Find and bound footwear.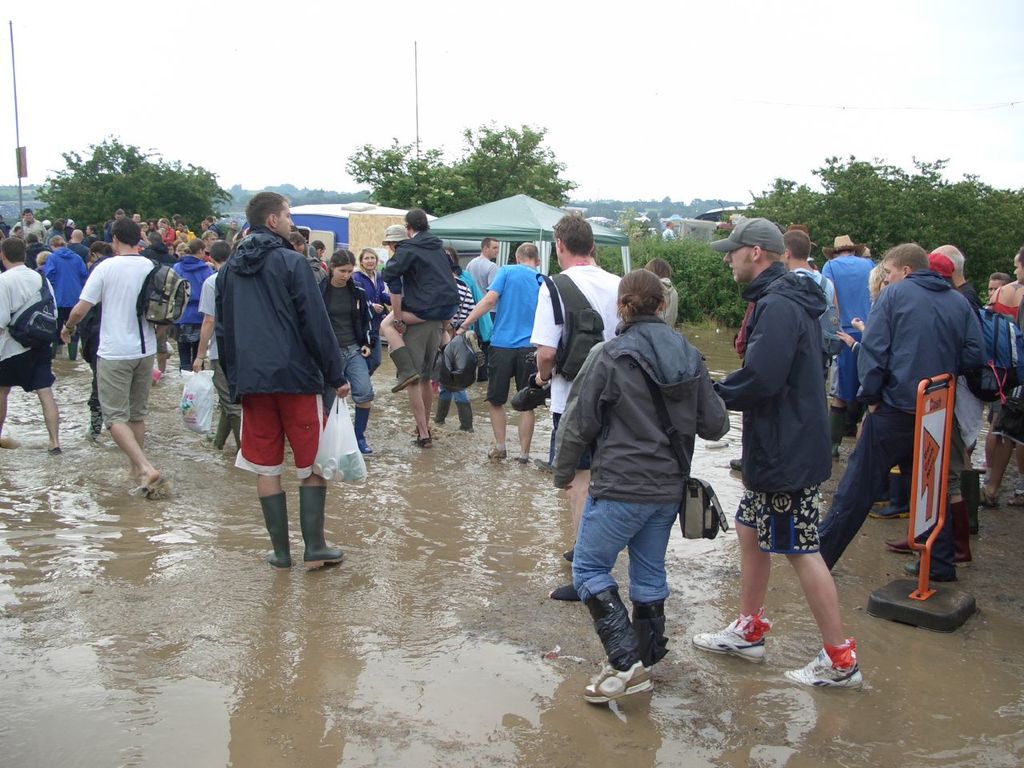
Bound: box(296, 485, 344, 570).
